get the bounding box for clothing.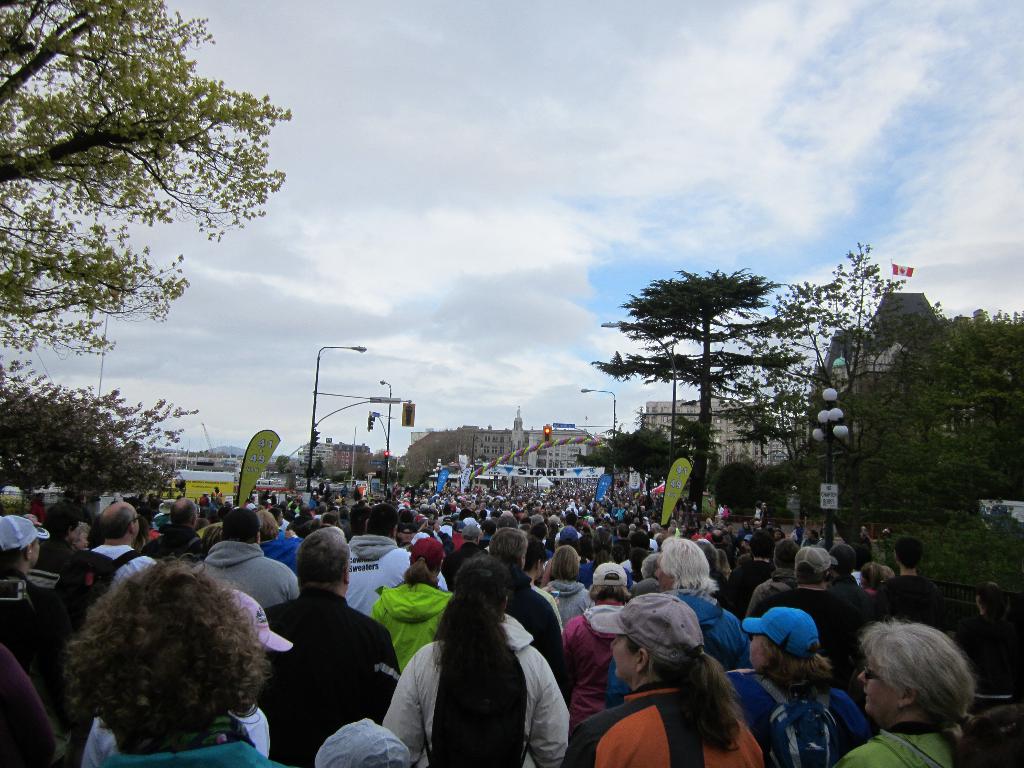
Rect(111, 733, 262, 767).
